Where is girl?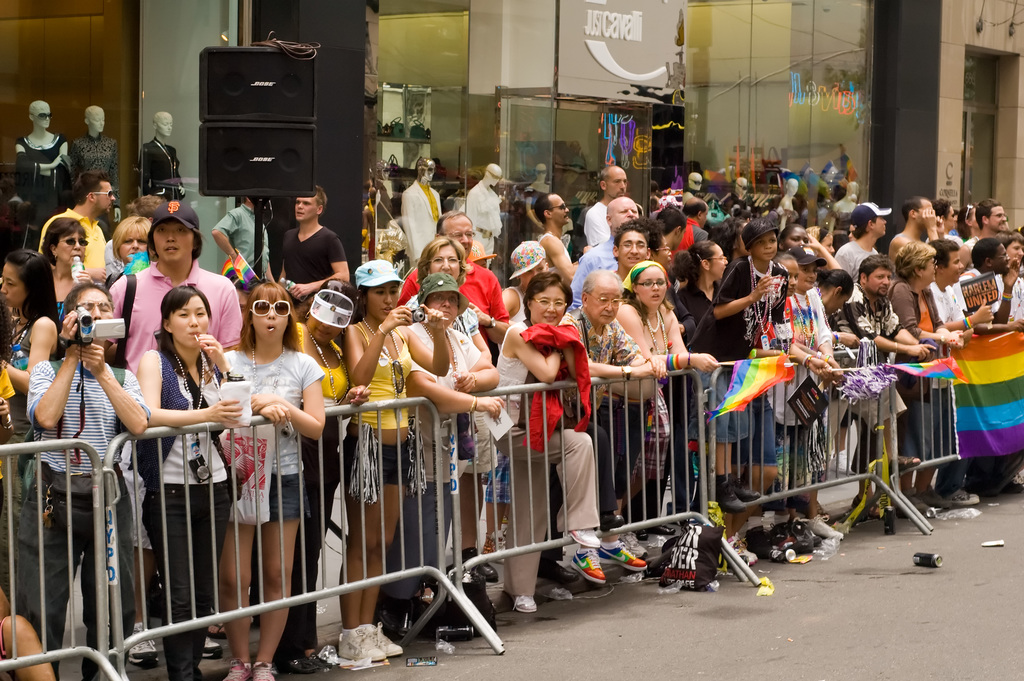
Rect(673, 238, 778, 521).
